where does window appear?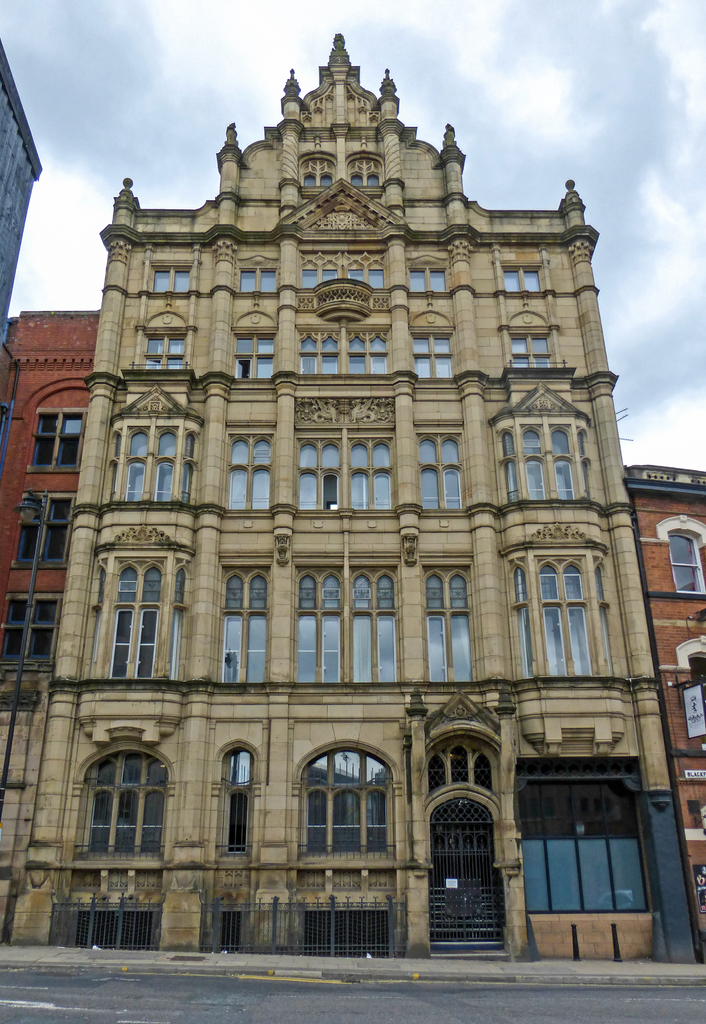
Appears at [x1=341, y1=437, x2=396, y2=514].
